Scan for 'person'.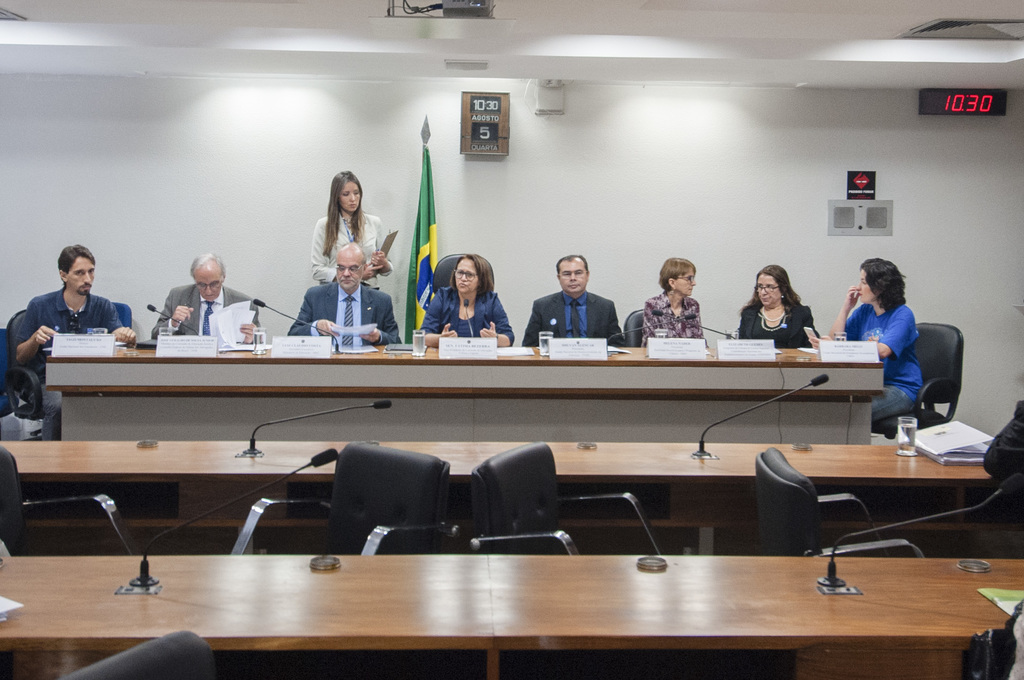
Scan result: l=641, t=257, r=703, b=348.
